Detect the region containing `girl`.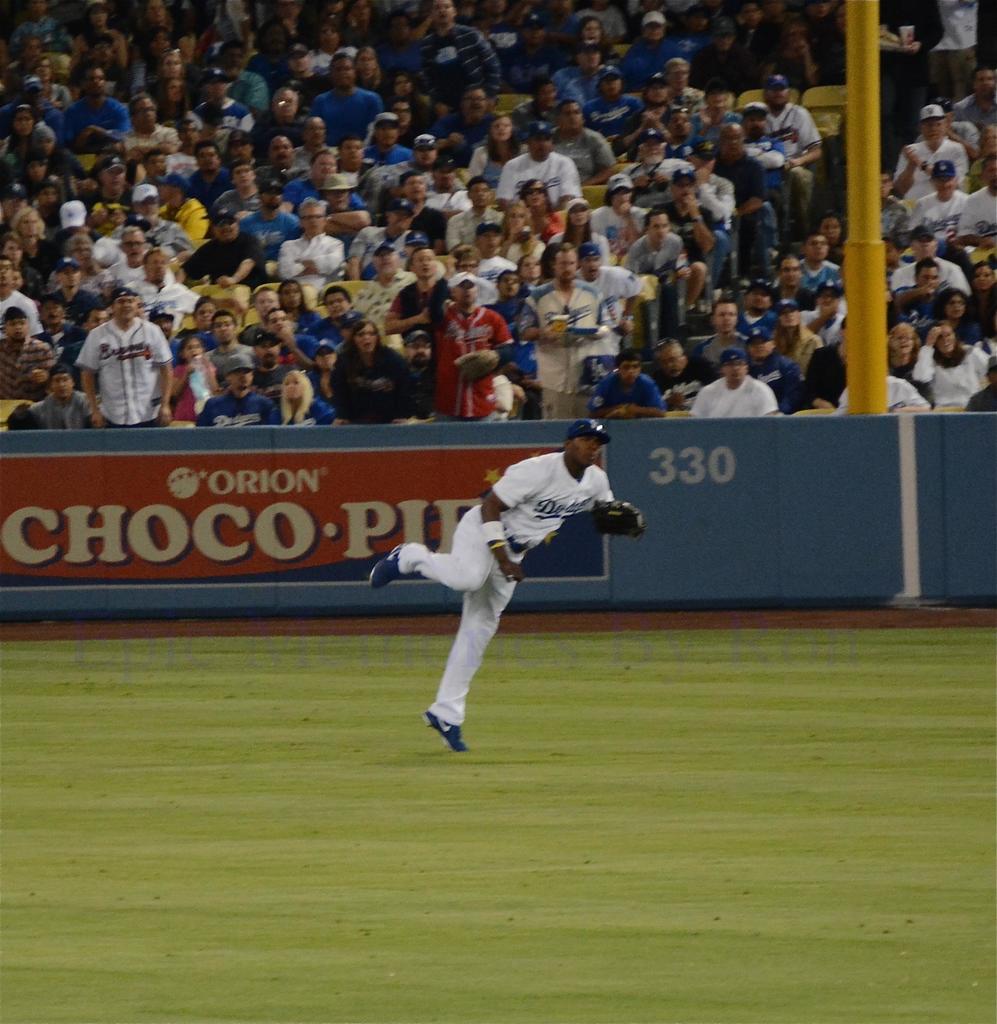
175 335 215 433.
